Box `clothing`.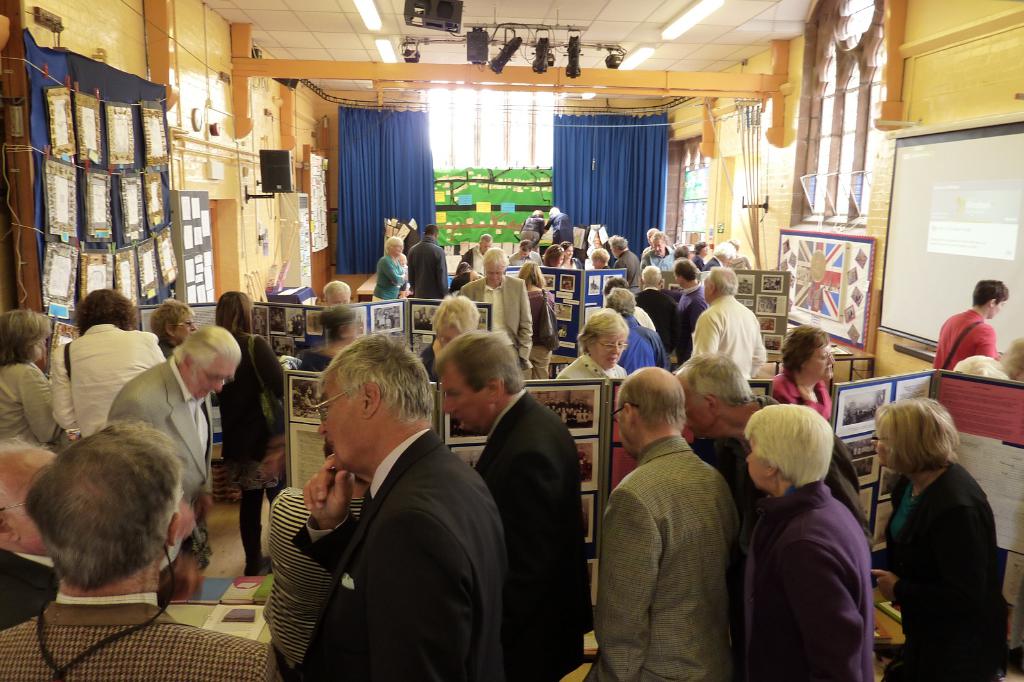
[633, 306, 658, 331].
